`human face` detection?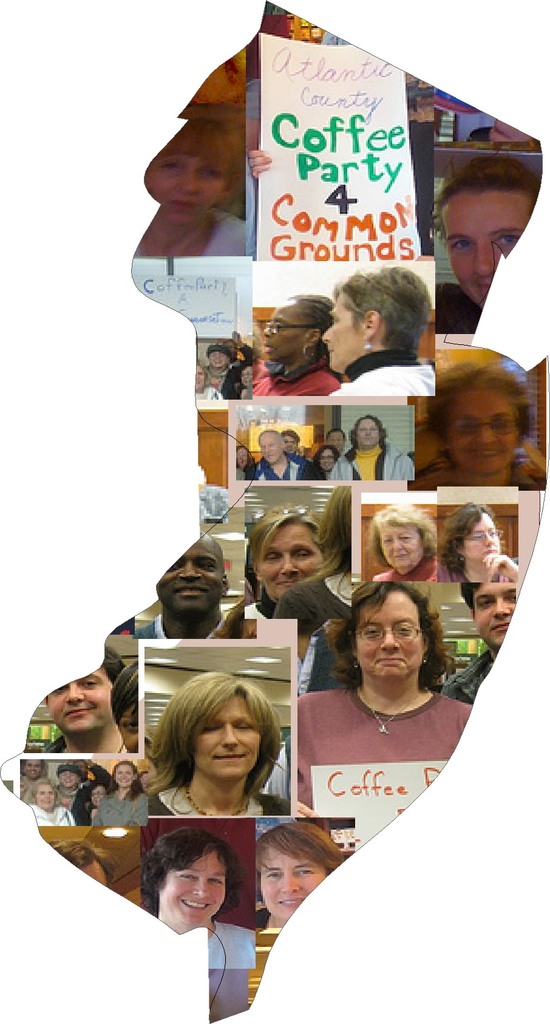
detection(156, 545, 227, 616)
